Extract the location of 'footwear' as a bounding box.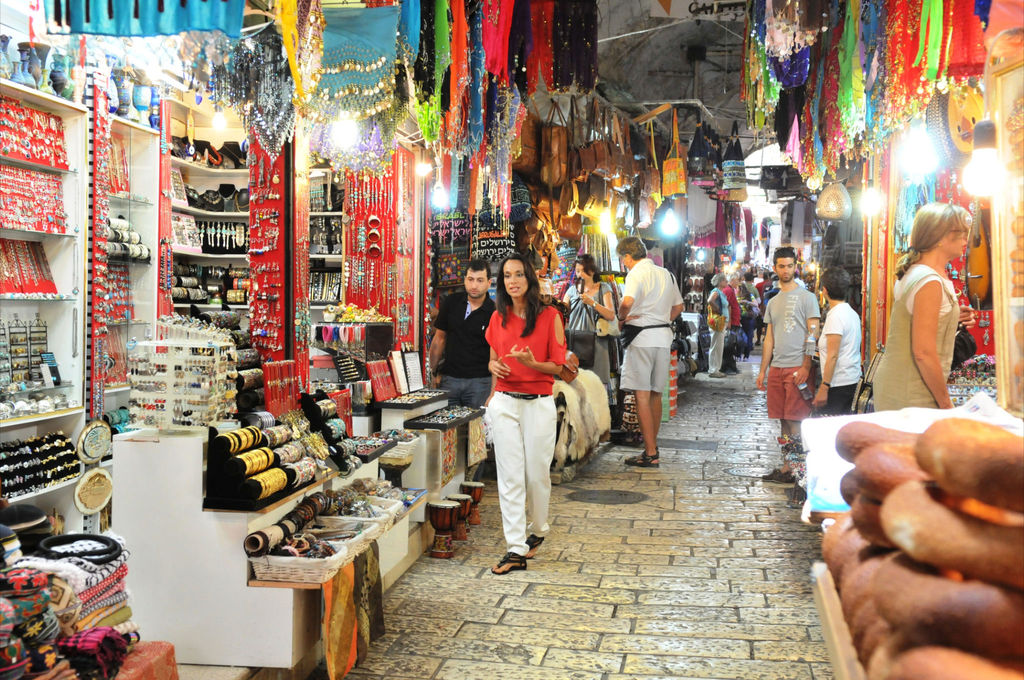
region(732, 356, 739, 364).
